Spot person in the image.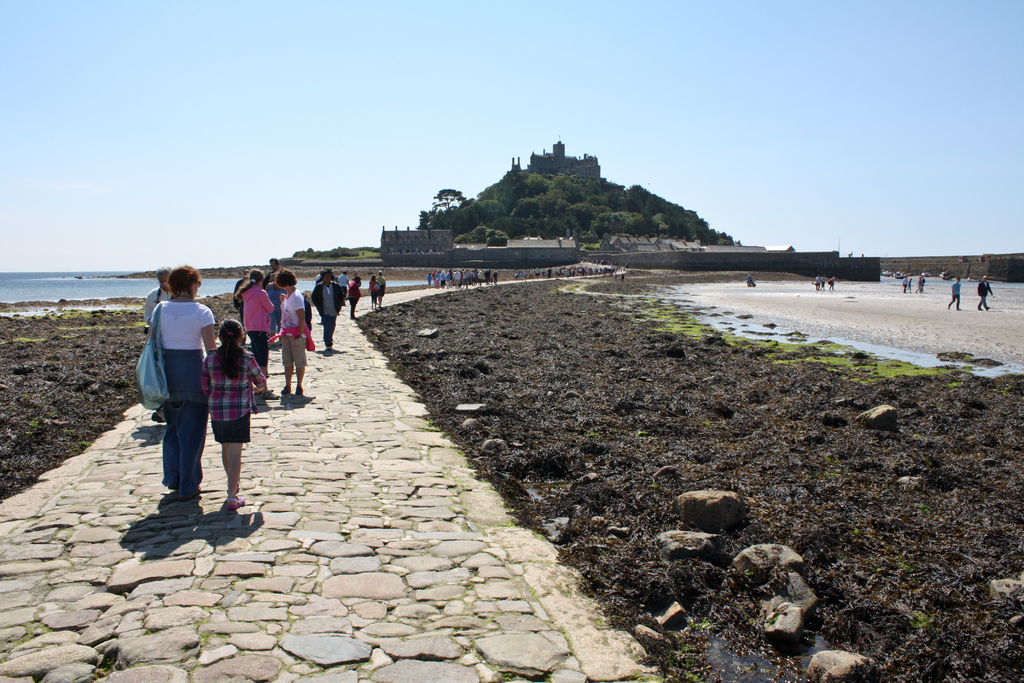
person found at [141,262,174,336].
